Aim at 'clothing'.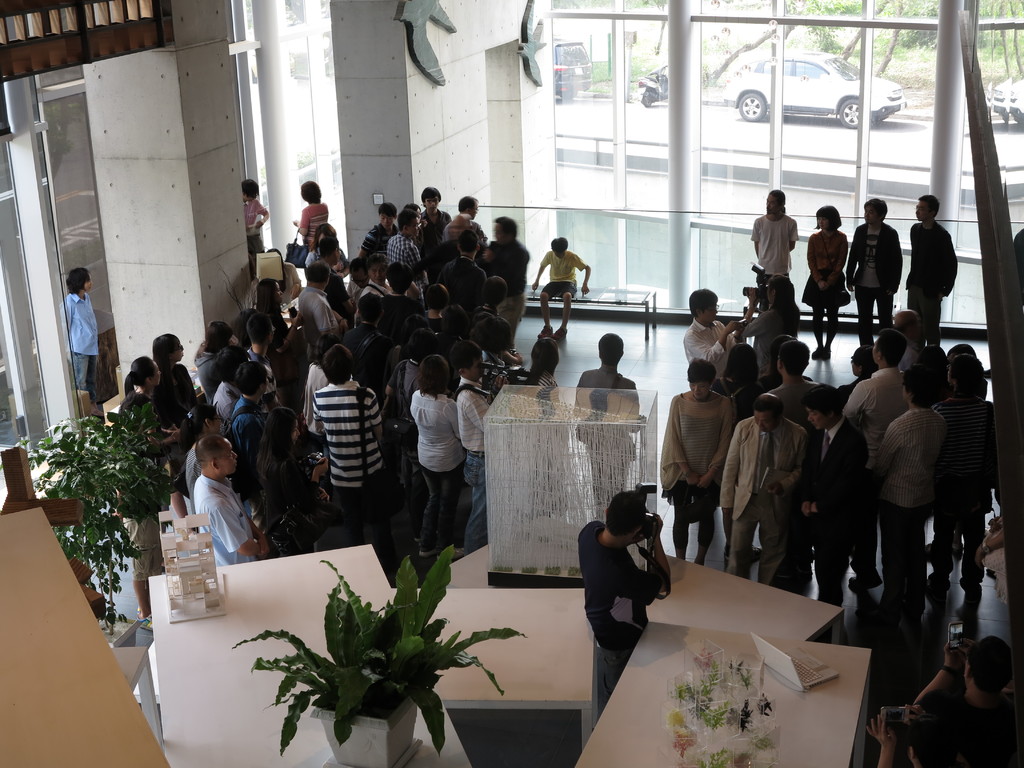
Aimed at BBox(235, 356, 276, 406).
